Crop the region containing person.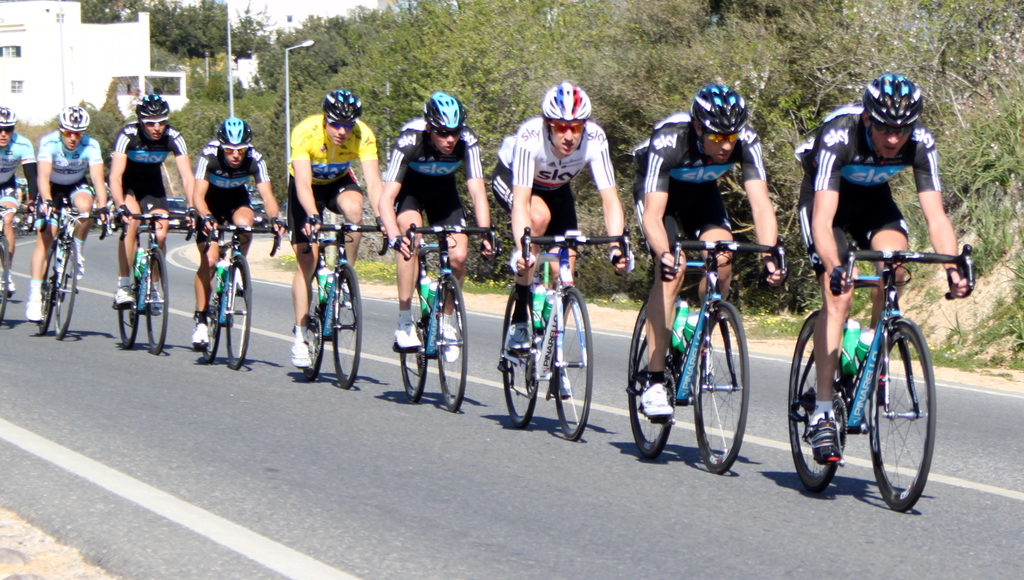
Crop region: locate(0, 106, 45, 301).
